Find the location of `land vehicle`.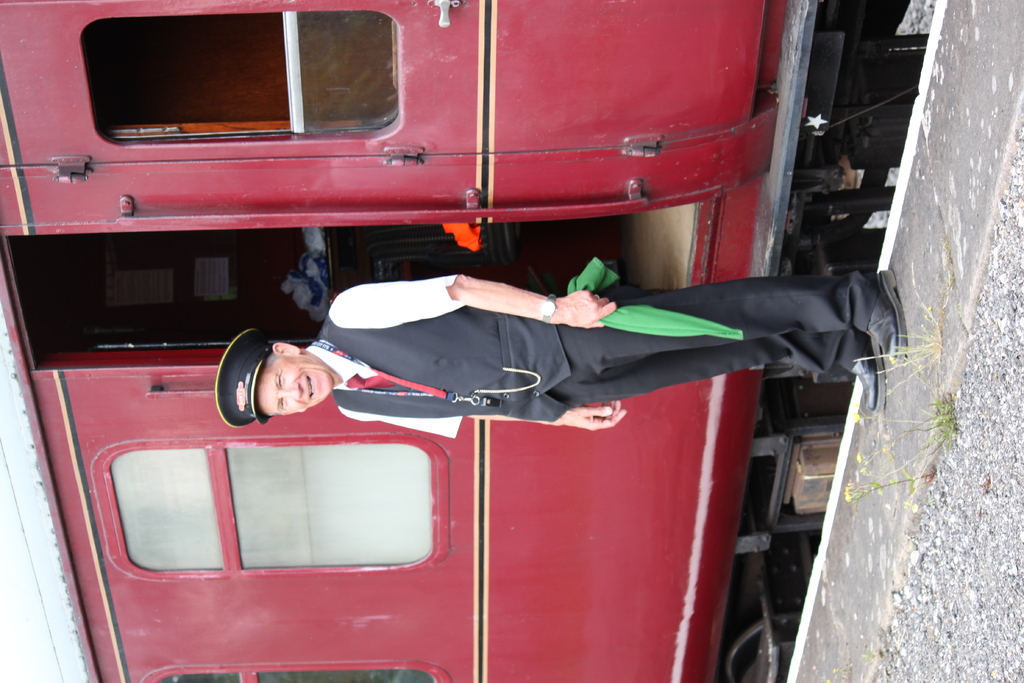
Location: crop(0, 0, 930, 682).
